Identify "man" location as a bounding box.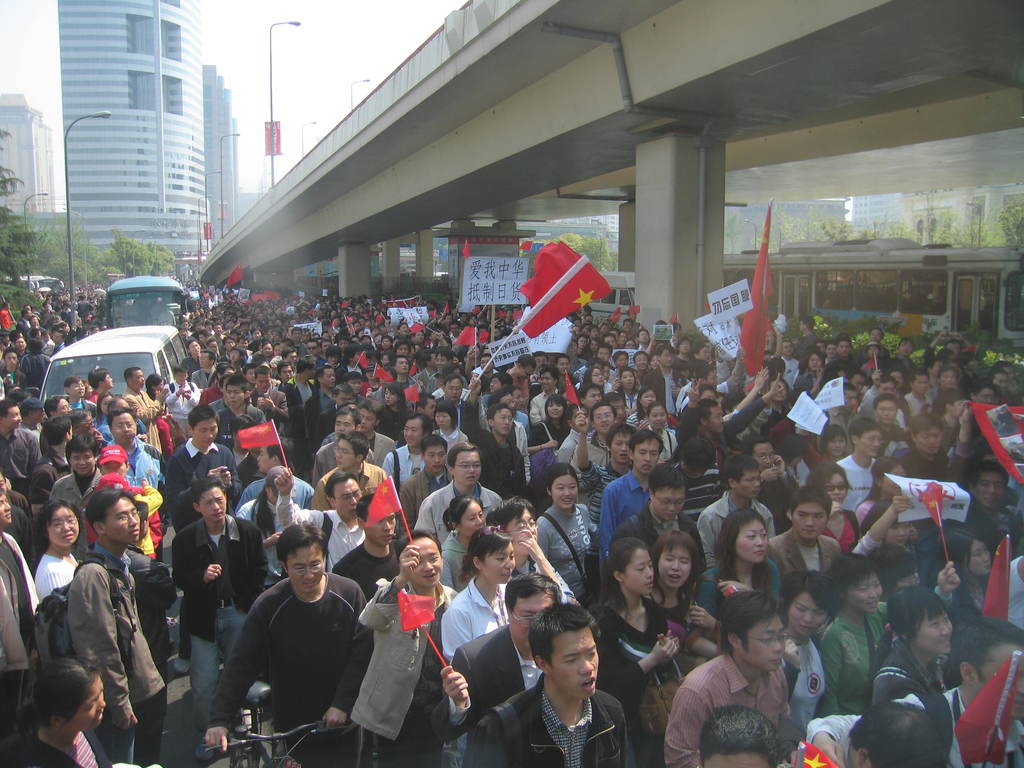
(123, 368, 171, 454).
